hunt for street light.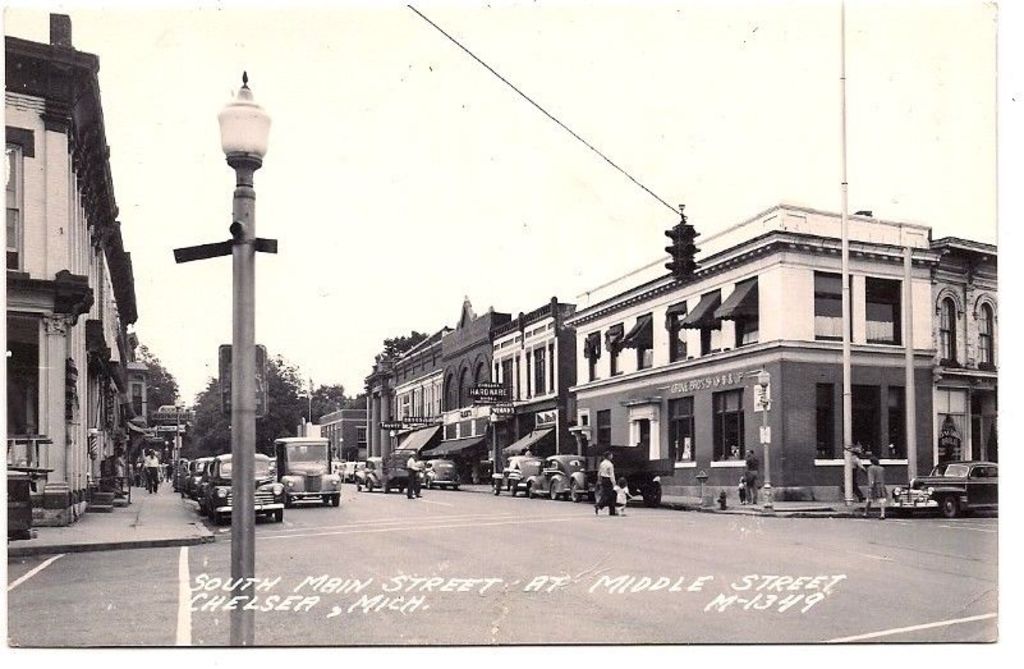
Hunted down at 151, 58, 289, 546.
